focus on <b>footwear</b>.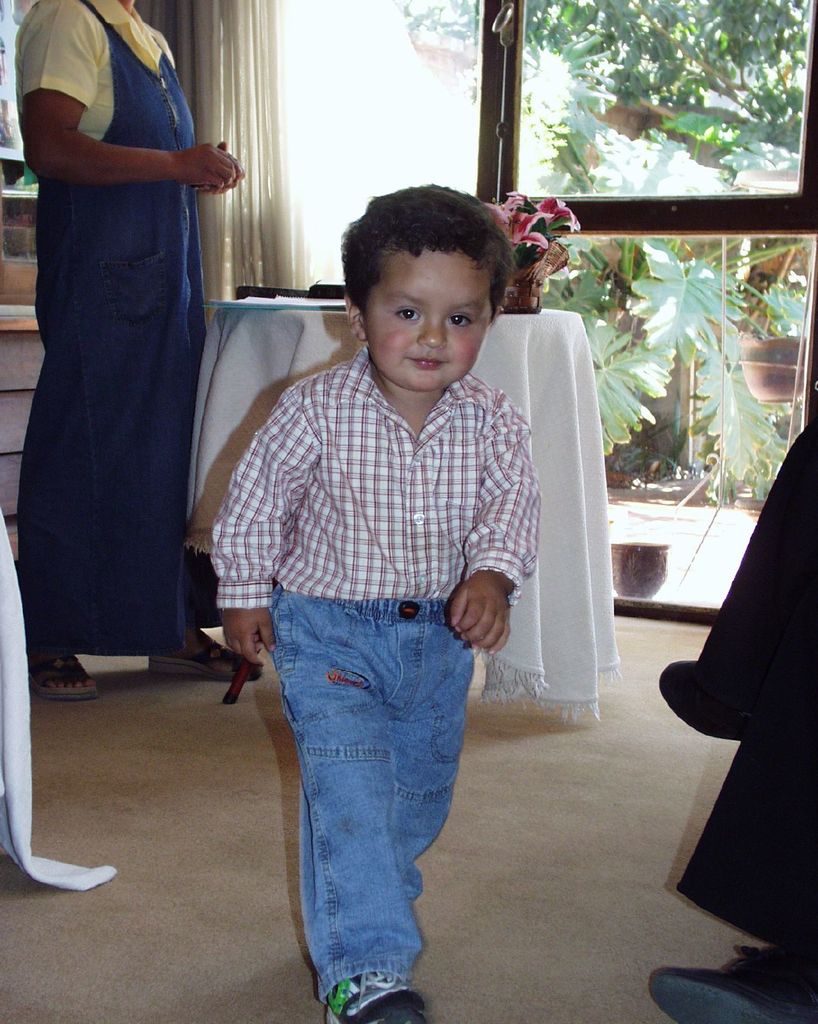
Focused at <region>30, 648, 102, 698</region>.
